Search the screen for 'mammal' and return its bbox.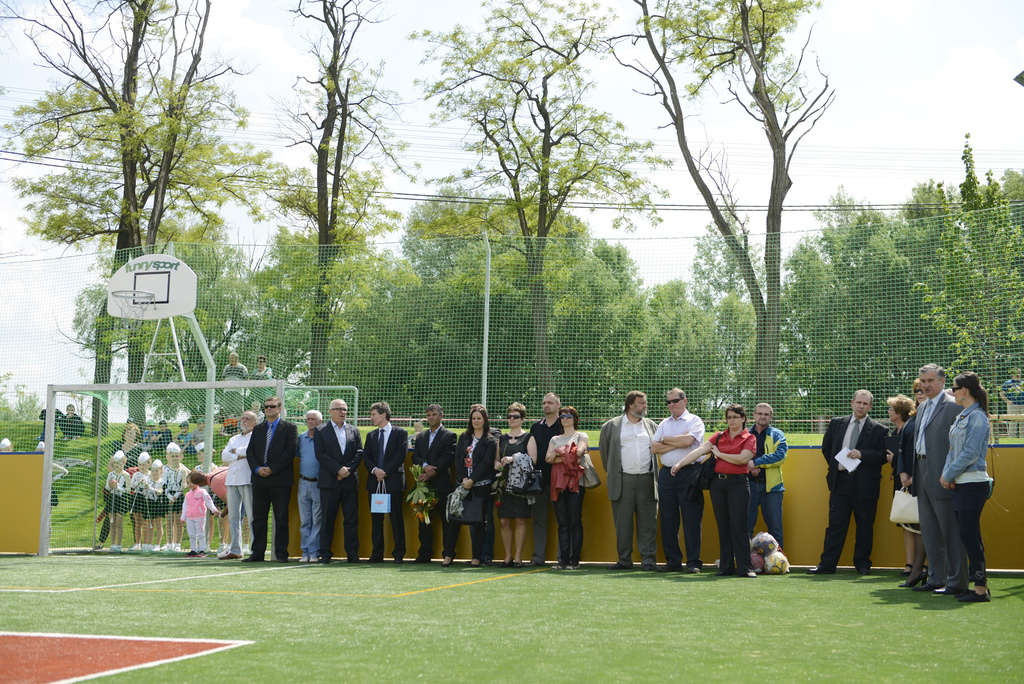
Found: Rect(216, 412, 255, 557).
